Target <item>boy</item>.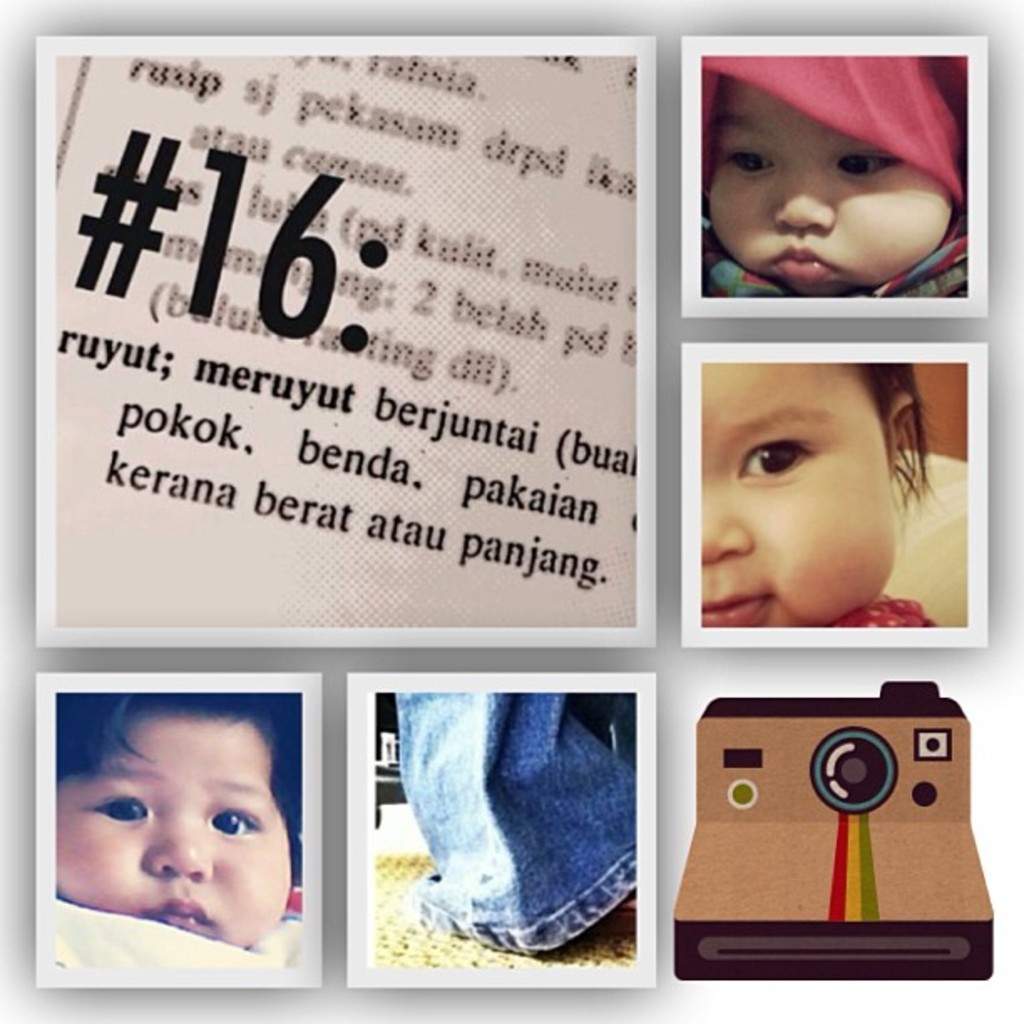
Target region: rect(35, 674, 340, 986).
